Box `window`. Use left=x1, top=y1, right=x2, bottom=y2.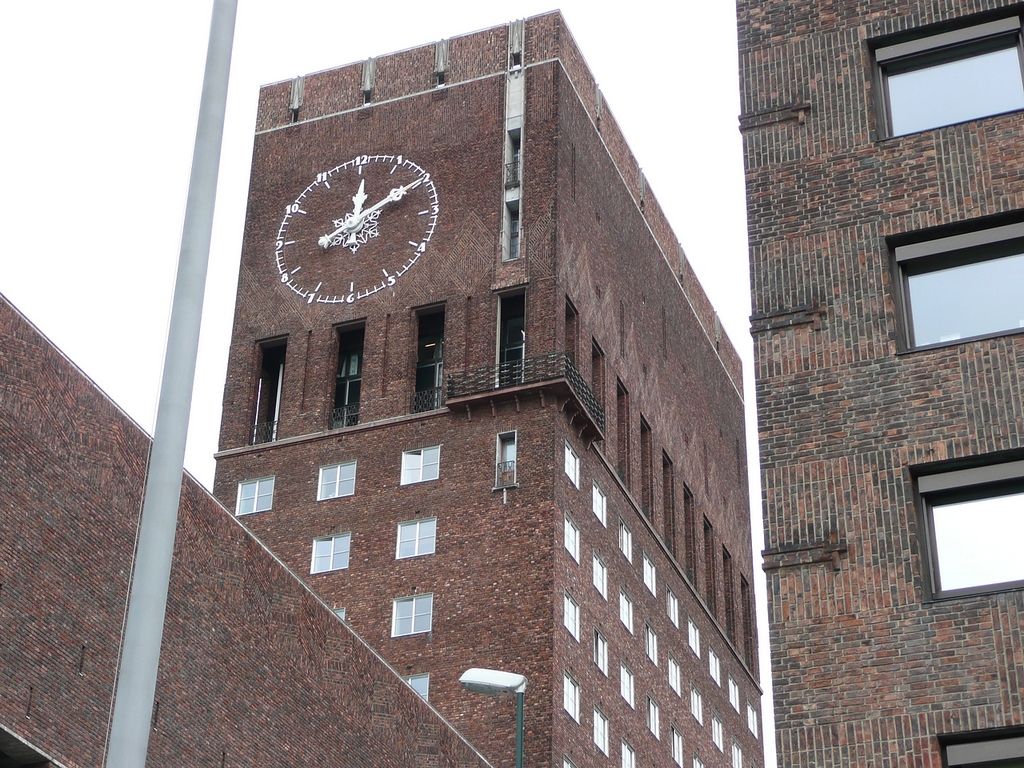
left=566, top=508, right=584, bottom=568.
